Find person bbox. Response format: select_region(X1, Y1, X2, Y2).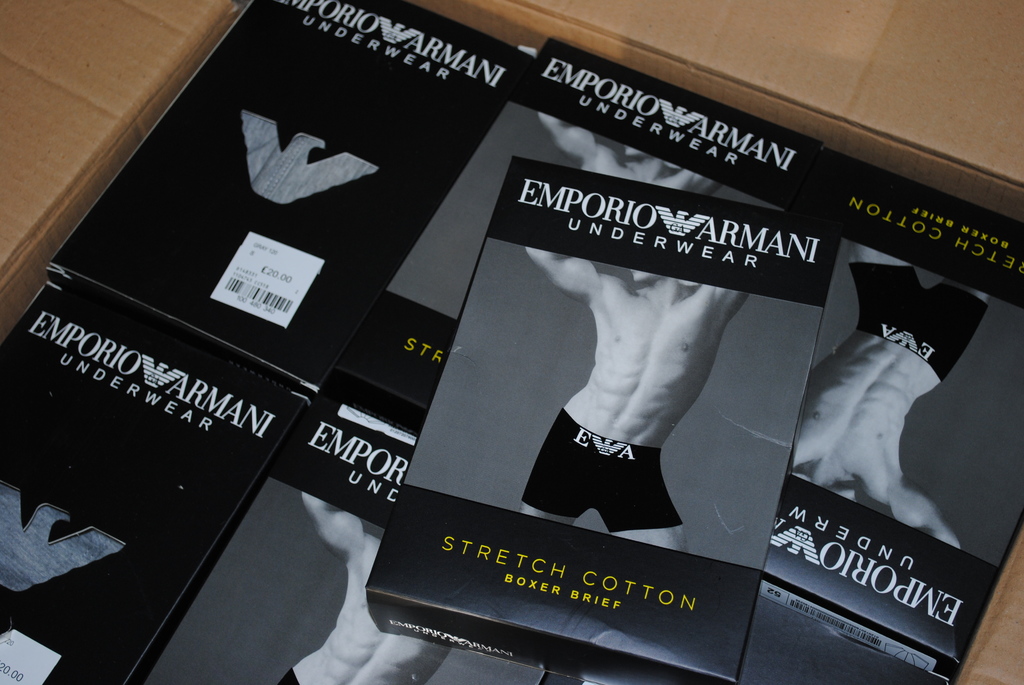
select_region(278, 491, 455, 684).
